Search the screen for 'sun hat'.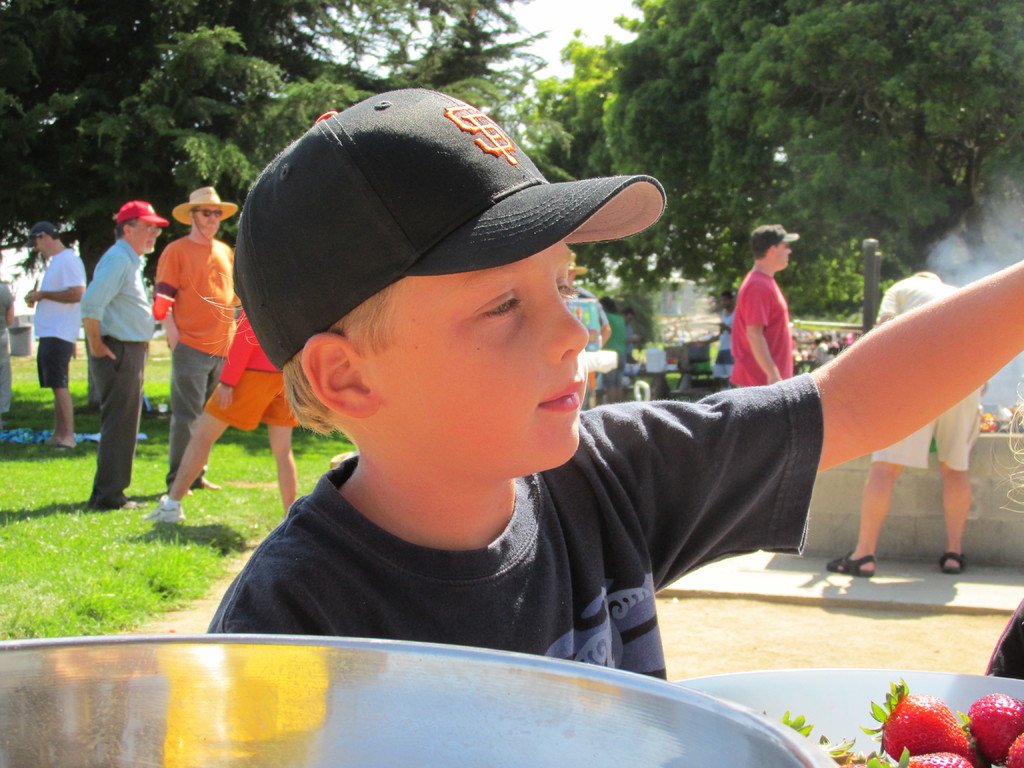
Found at region(112, 198, 168, 225).
